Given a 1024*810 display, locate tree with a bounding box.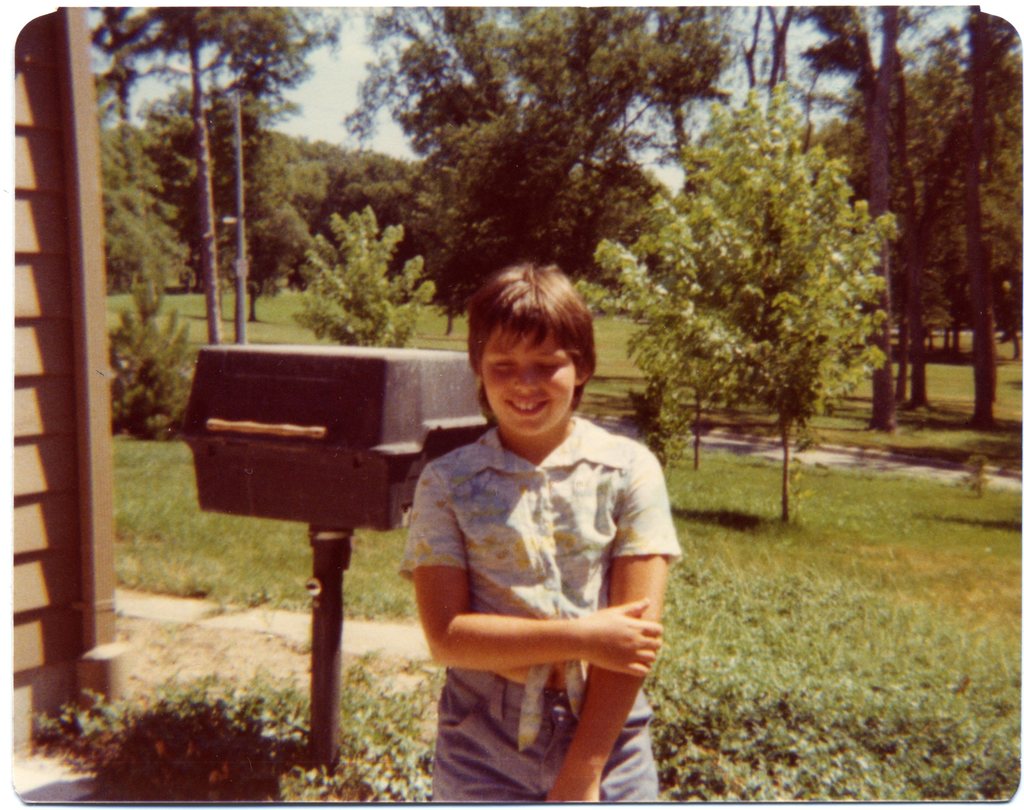
Located: {"x1": 690, "y1": 0, "x2": 910, "y2": 396}.
